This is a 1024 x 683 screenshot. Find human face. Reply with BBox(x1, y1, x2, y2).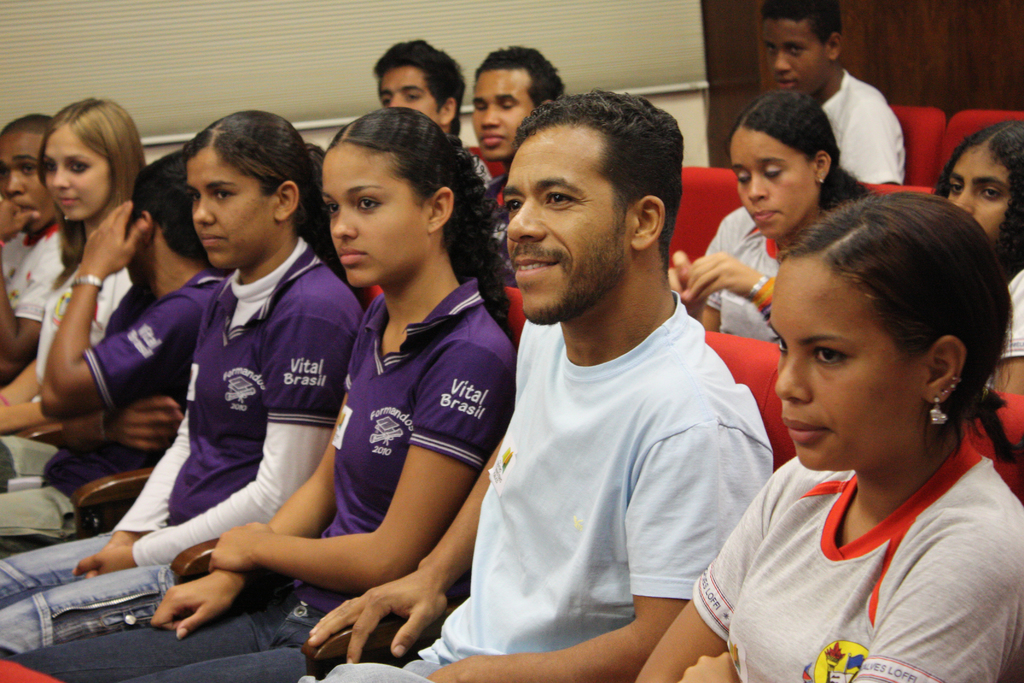
BBox(497, 129, 632, 329).
